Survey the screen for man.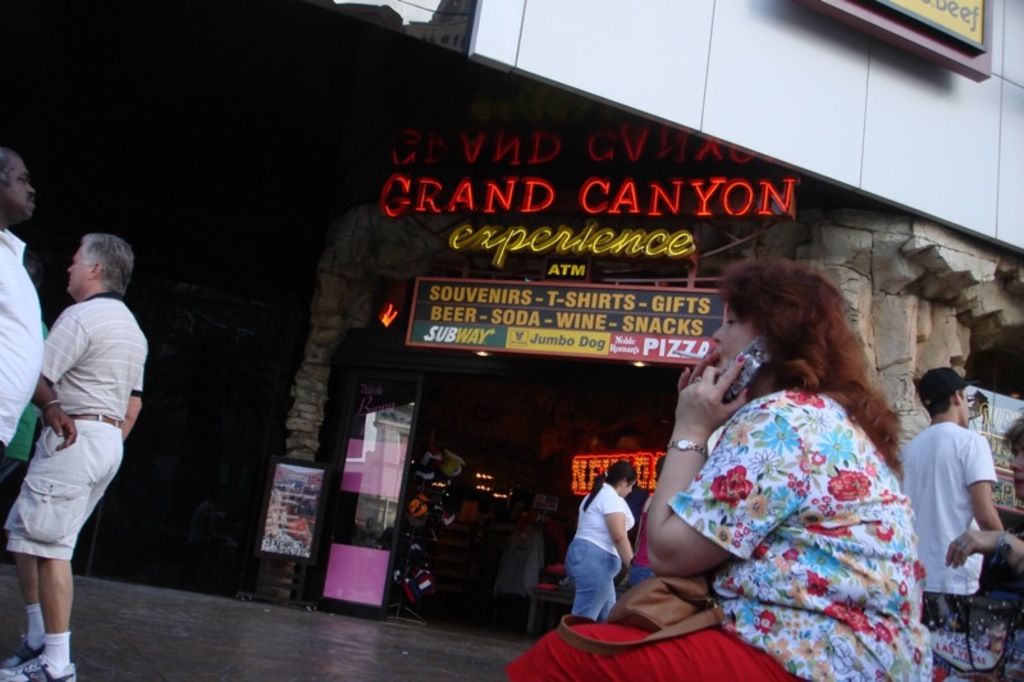
Survey found: bbox=(881, 366, 1020, 618).
